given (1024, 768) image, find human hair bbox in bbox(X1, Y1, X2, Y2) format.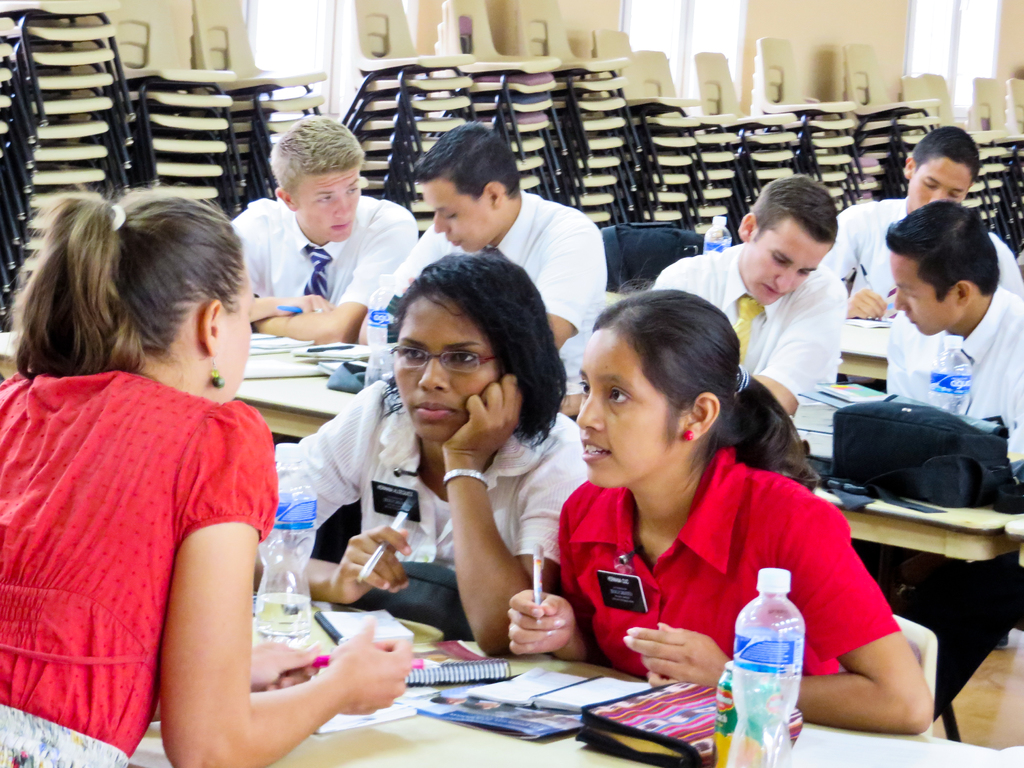
bbox(592, 290, 820, 490).
